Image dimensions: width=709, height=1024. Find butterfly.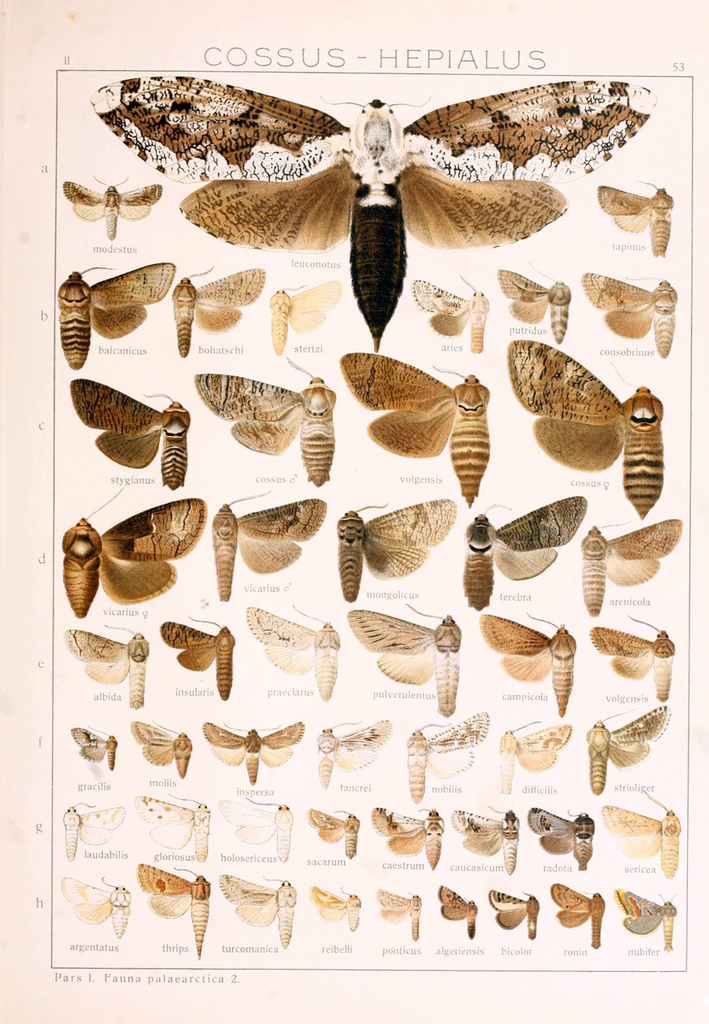
pyautogui.locateOnScreen(128, 790, 213, 862).
